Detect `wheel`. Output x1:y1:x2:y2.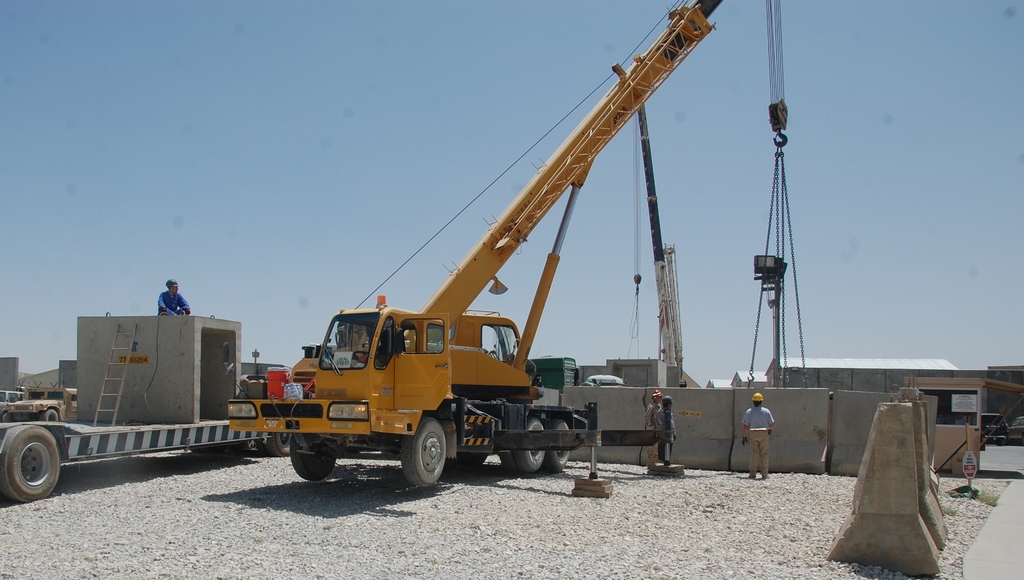
501:452:520:470.
